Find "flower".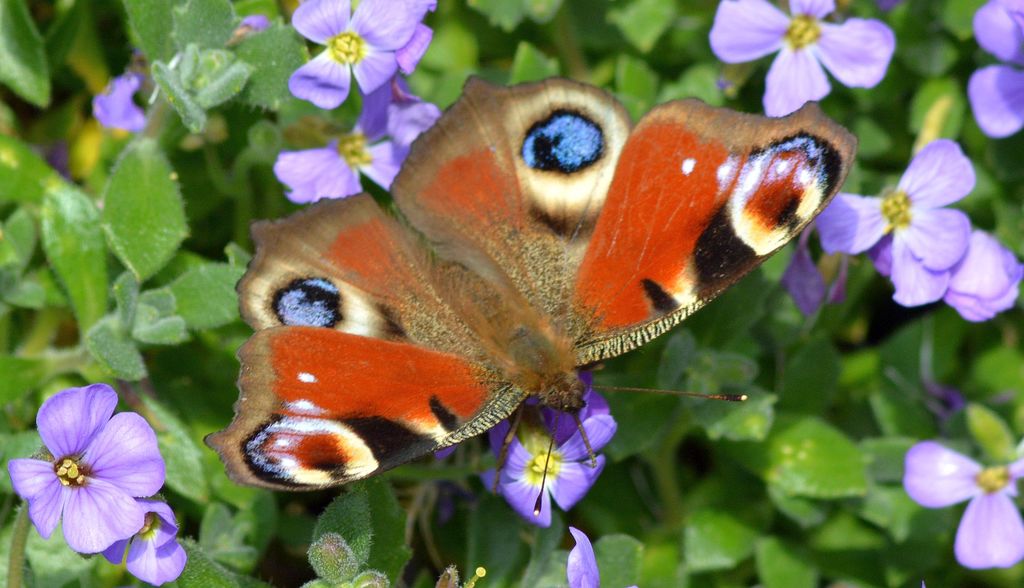
{"left": 286, "top": 0, "right": 449, "bottom": 113}.
